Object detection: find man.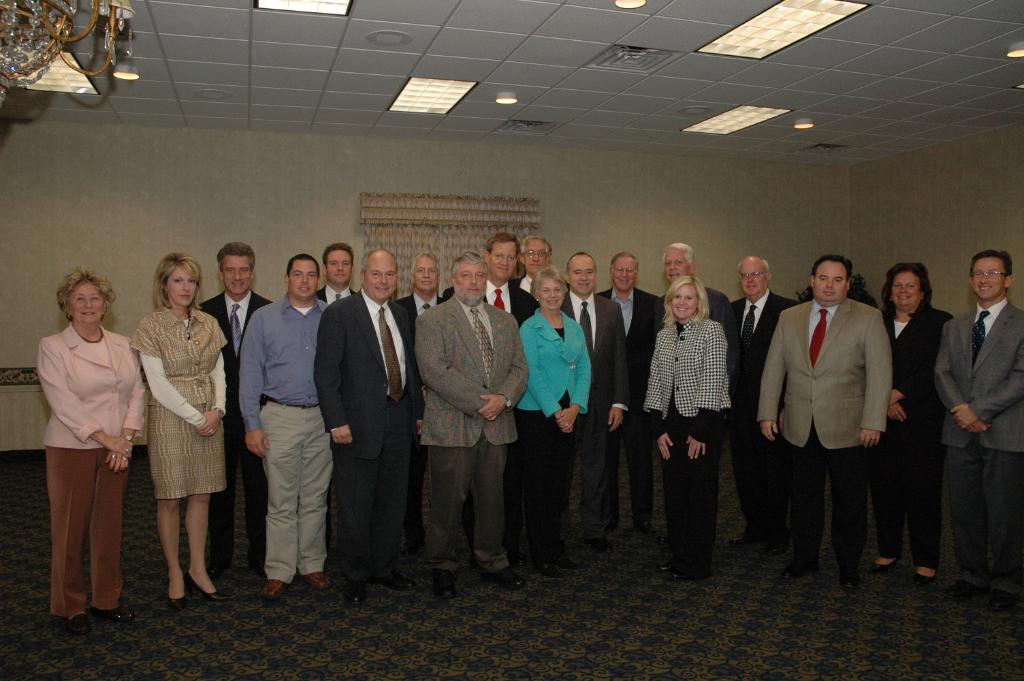
<box>414,250,531,599</box>.
